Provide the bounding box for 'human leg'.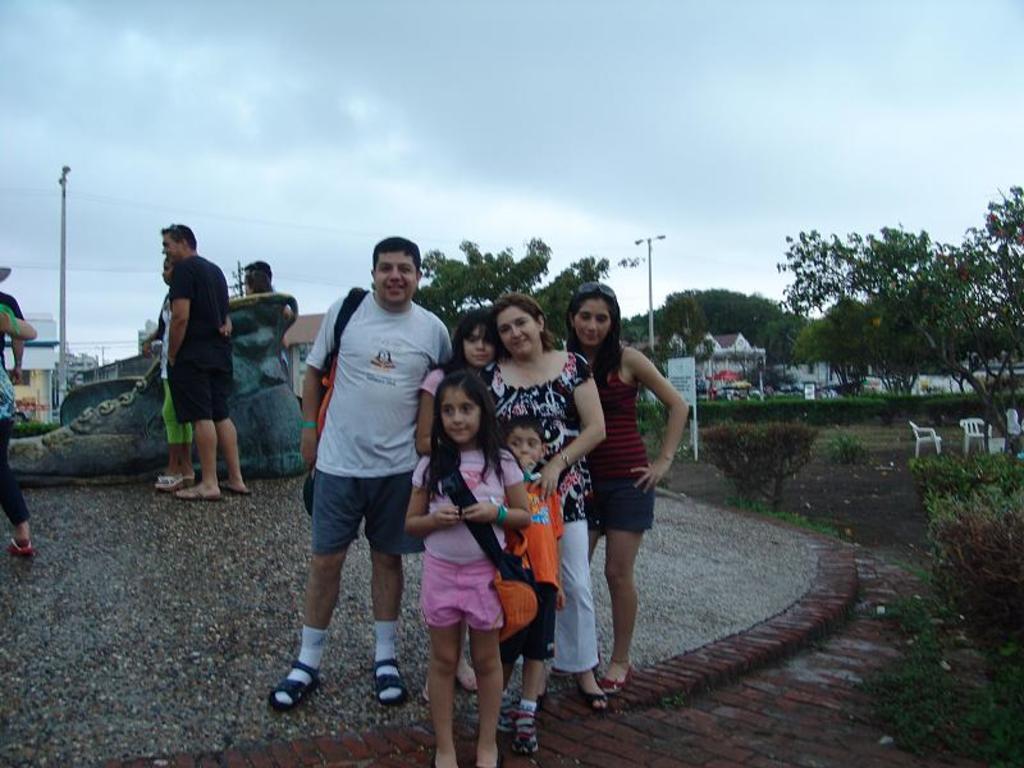
166,425,215,497.
